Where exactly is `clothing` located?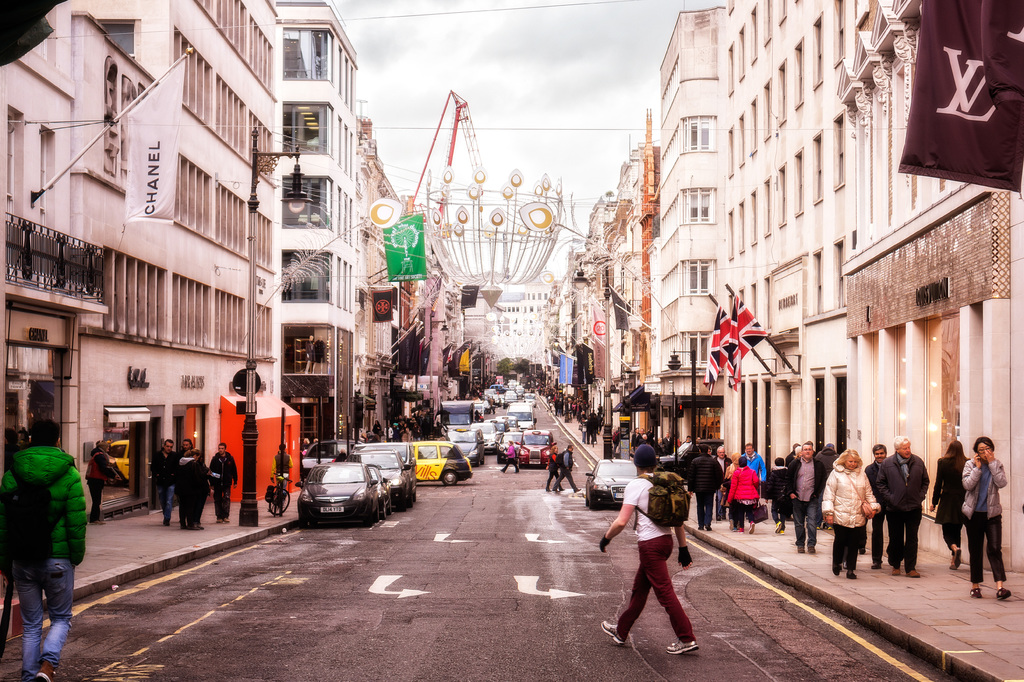
Its bounding box is <bbox>84, 448, 109, 525</bbox>.
